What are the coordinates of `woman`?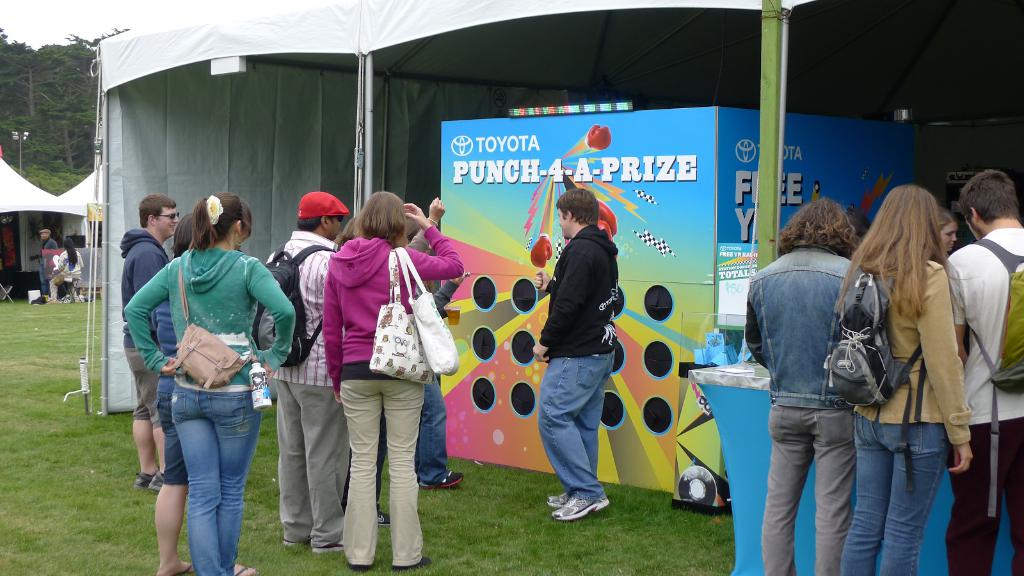
123, 189, 300, 575.
